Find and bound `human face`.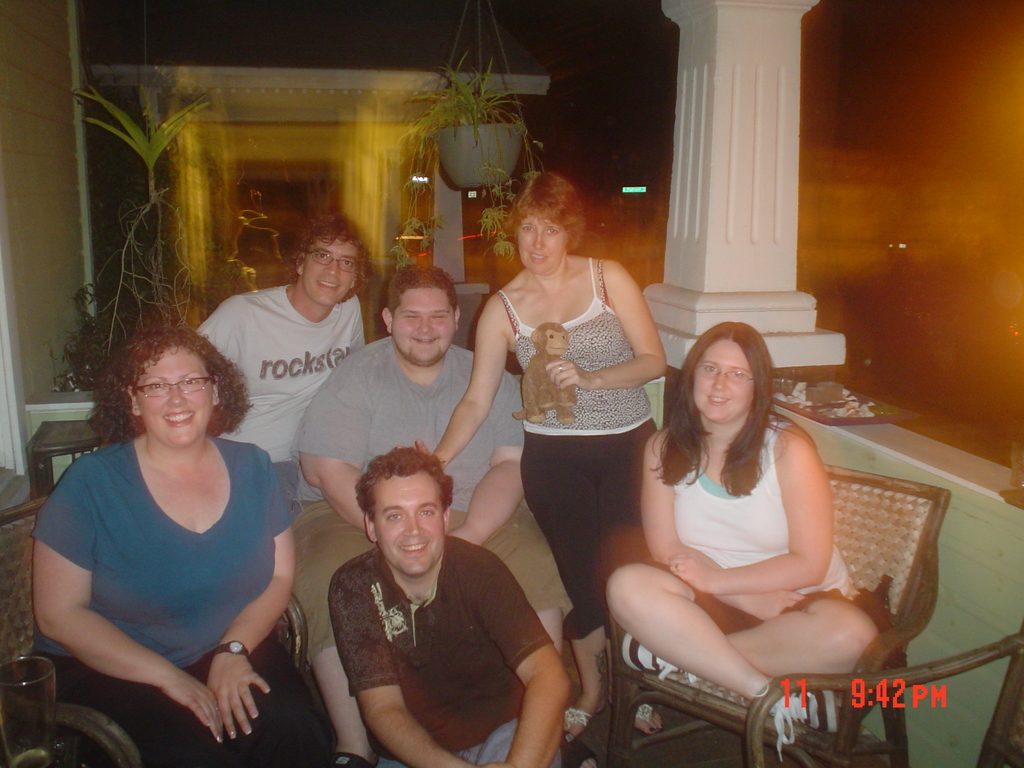
Bound: (374, 477, 444, 579).
